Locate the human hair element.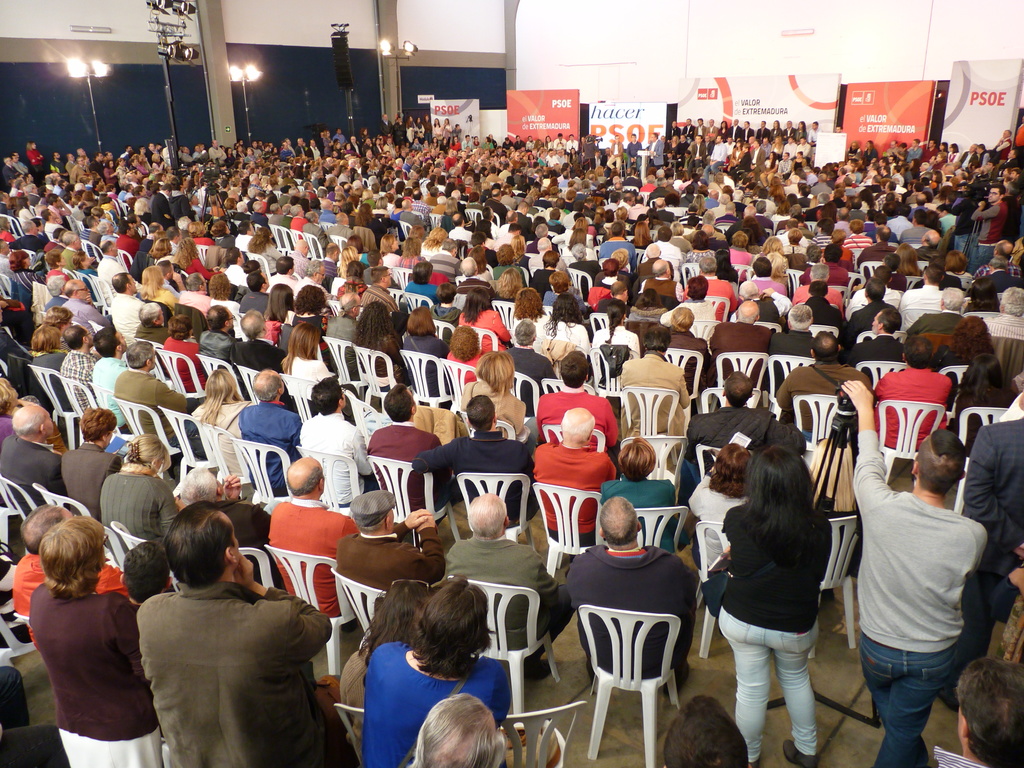
Element bbox: detection(201, 367, 242, 428).
